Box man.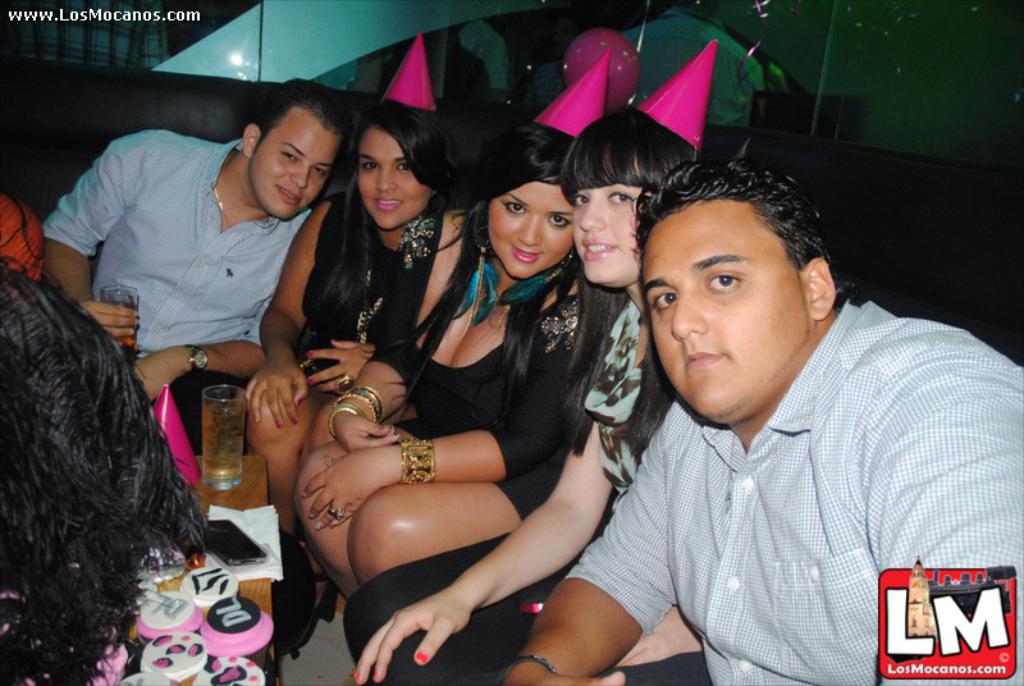
detection(498, 159, 1023, 685).
